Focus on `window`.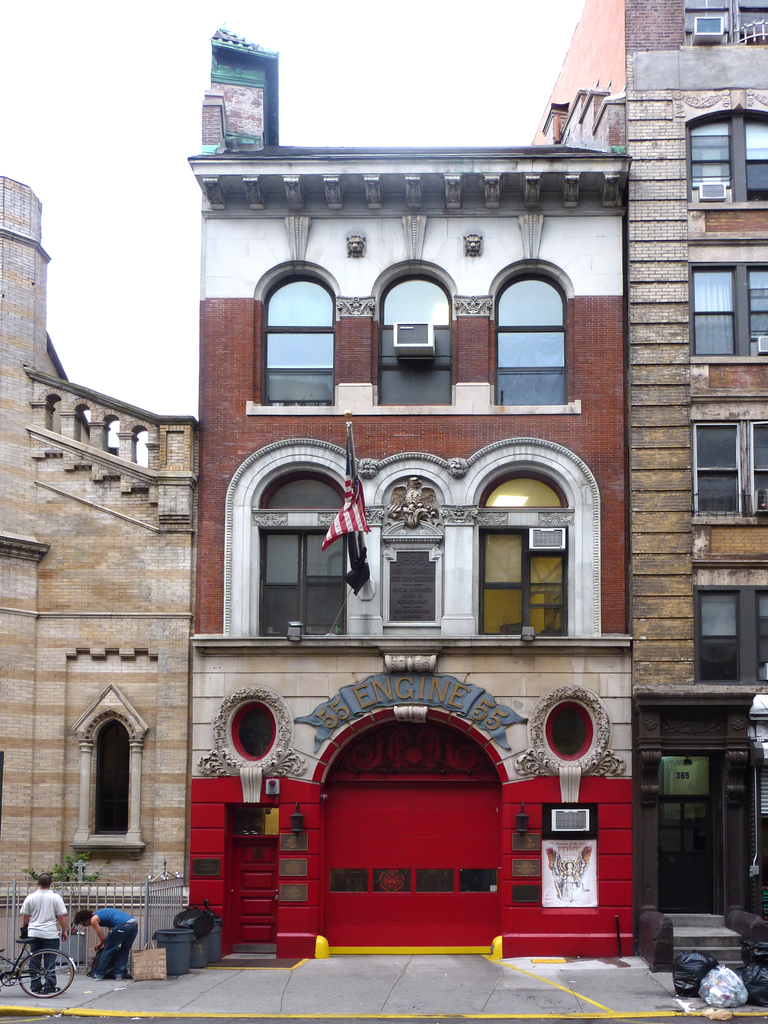
Focused at Rect(369, 207, 453, 413).
